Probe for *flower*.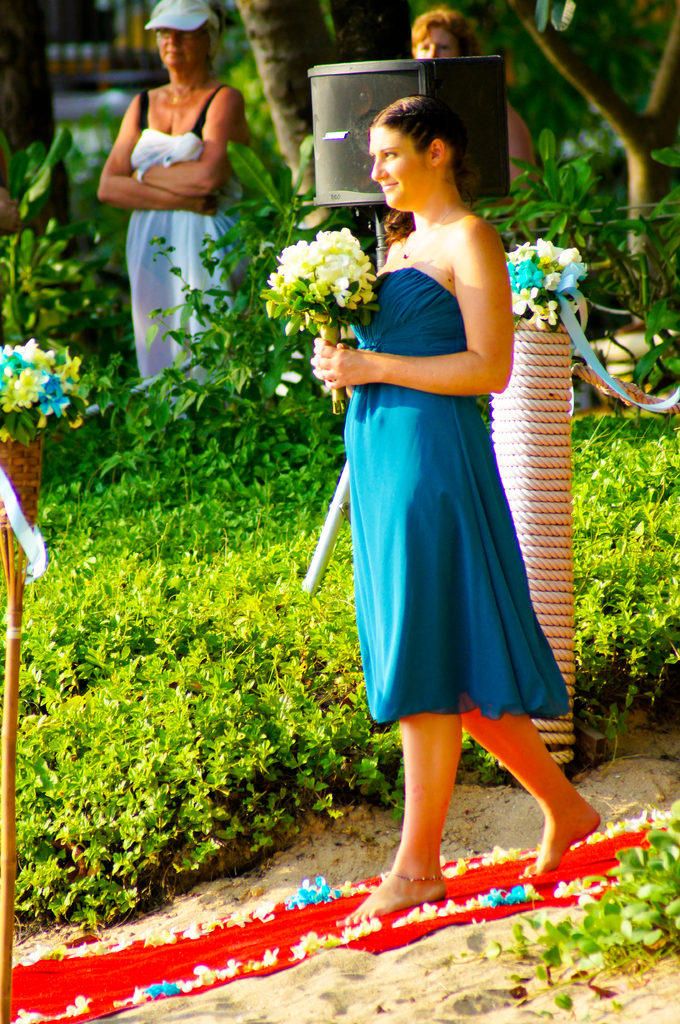
Probe result: x1=0 y1=330 x2=90 y2=428.
